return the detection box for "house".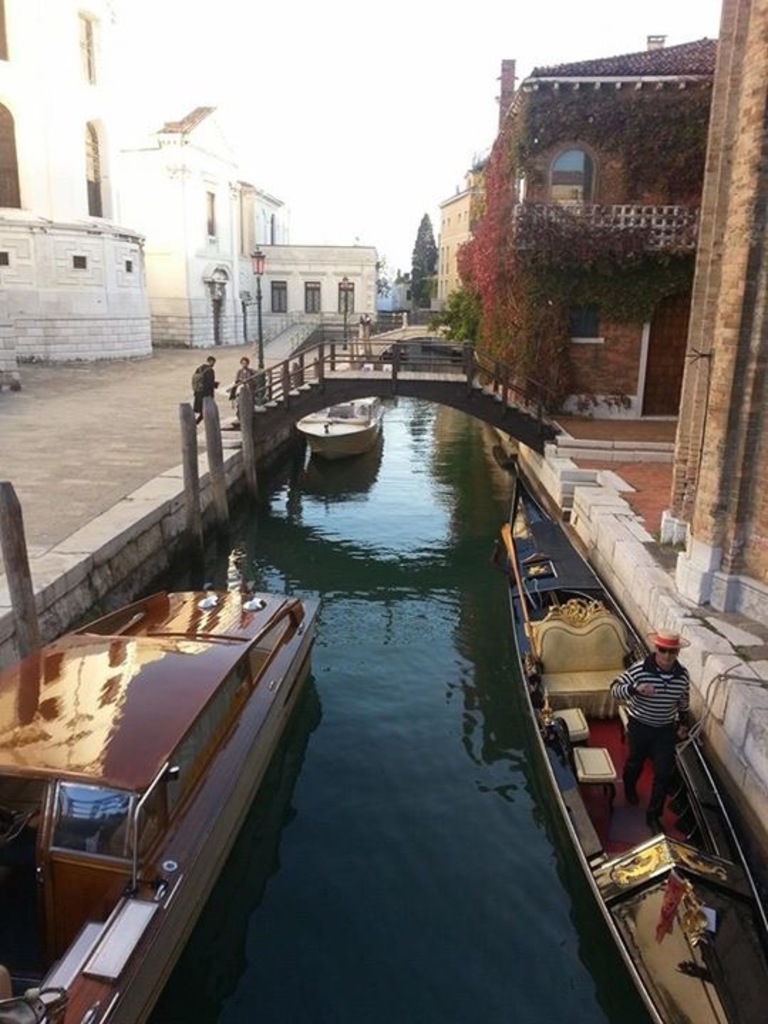
locate(110, 98, 387, 346).
